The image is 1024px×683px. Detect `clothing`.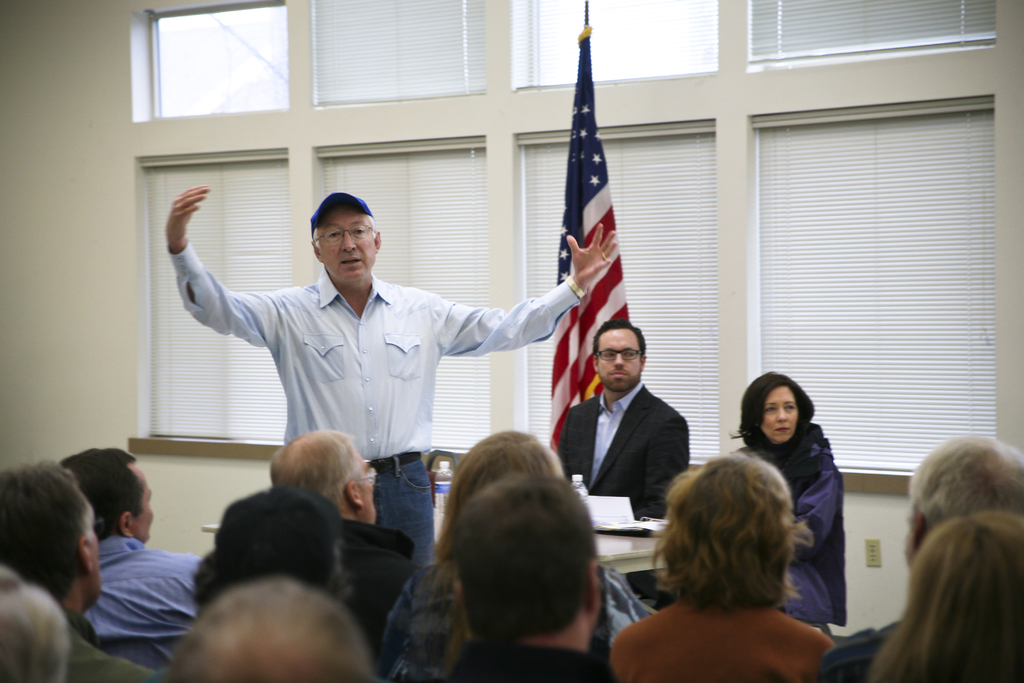
Detection: locate(156, 242, 564, 558).
